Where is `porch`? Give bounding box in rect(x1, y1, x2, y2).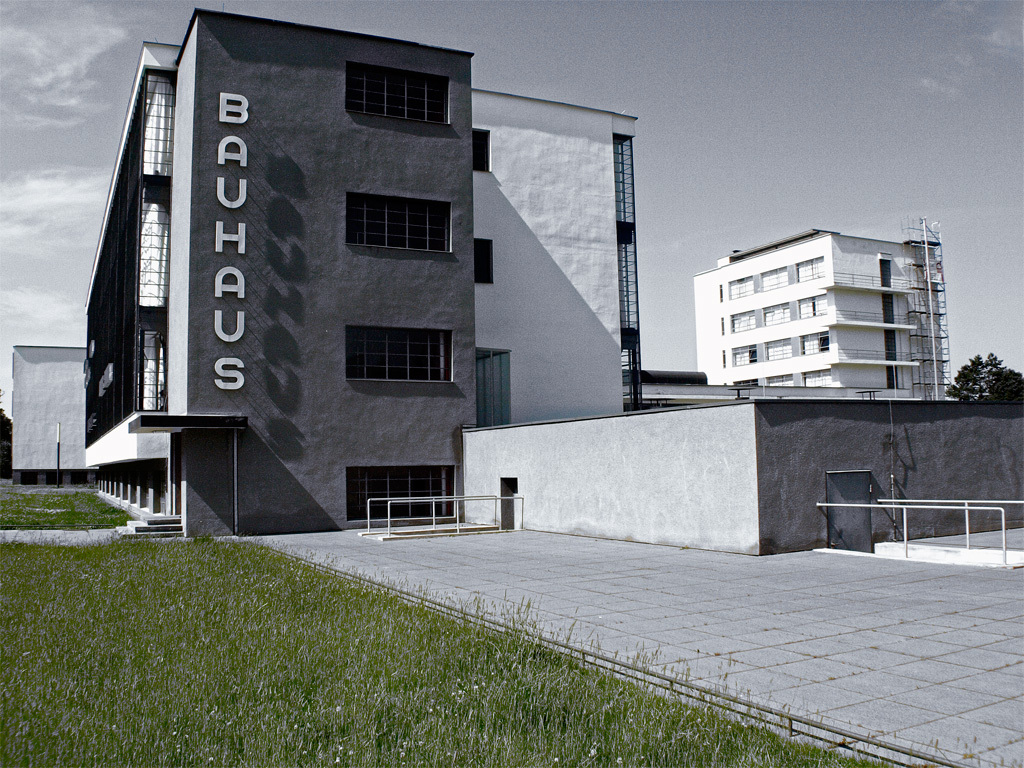
rect(82, 464, 172, 515).
